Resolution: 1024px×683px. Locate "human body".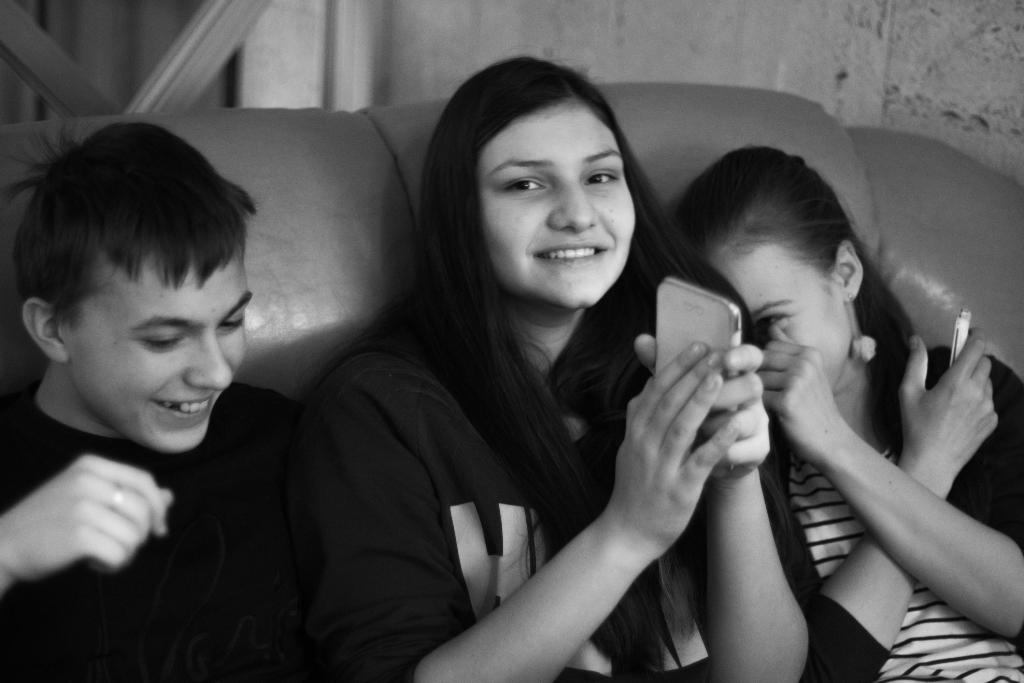
region(746, 342, 1023, 682).
